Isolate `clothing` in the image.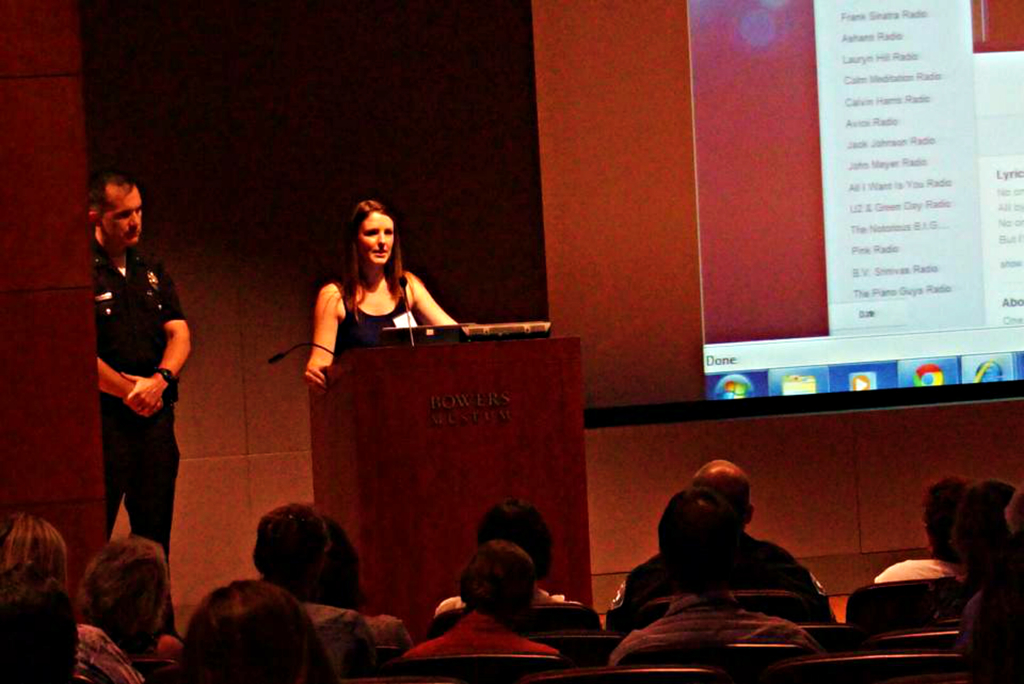
Isolated region: x1=142, y1=627, x2=178, y2=662.
